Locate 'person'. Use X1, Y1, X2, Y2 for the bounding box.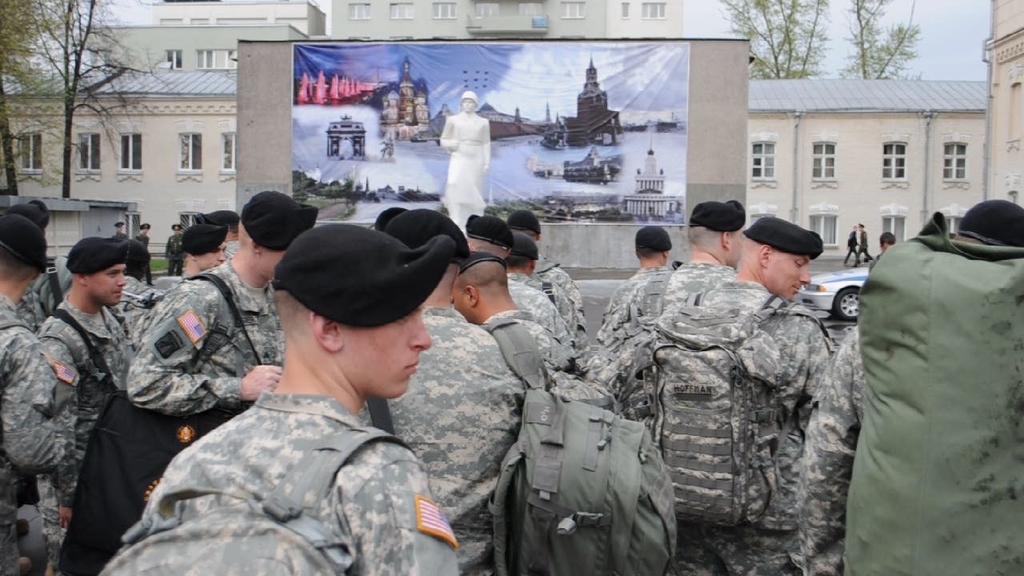
515, 206, 605, 361.
